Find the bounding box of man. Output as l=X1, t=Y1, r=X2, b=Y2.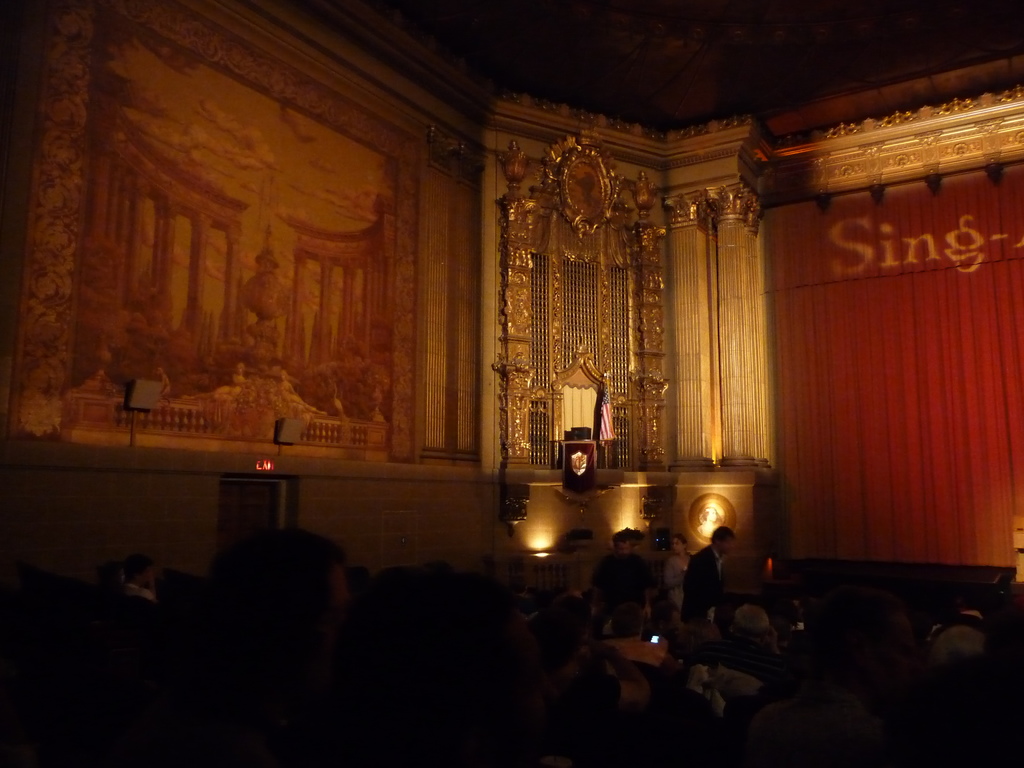
l=586, t=534, r=652, b=639.
